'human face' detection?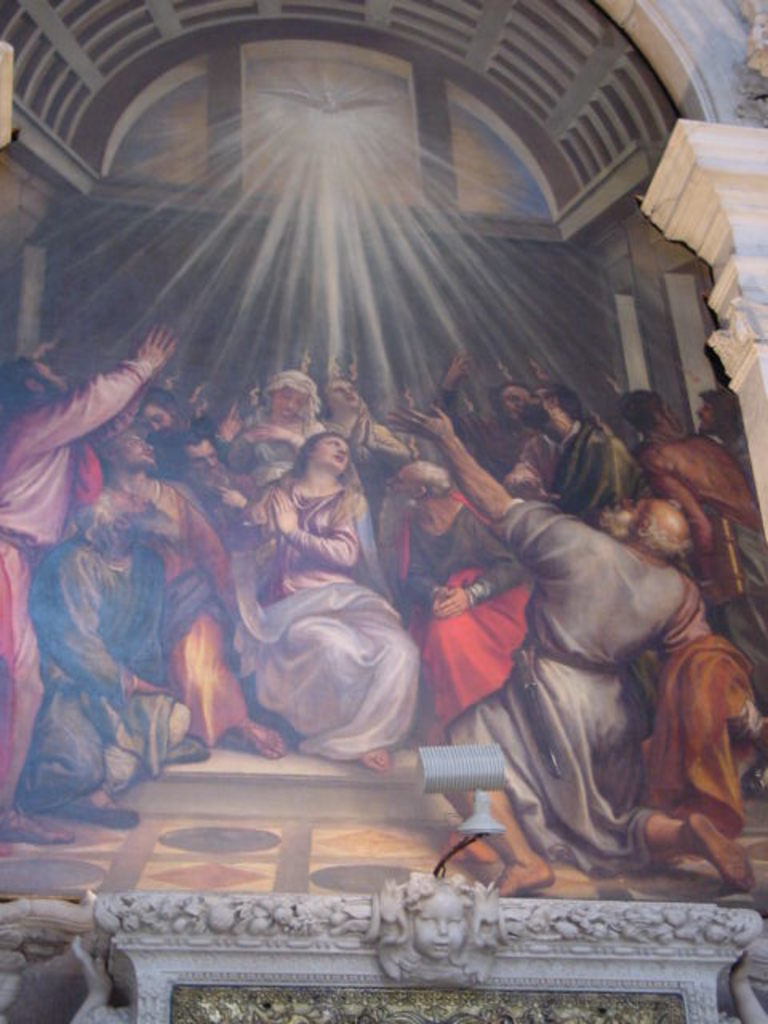
{"x1": 314, "y1": 376, "x2": 362, "y2": 405}
